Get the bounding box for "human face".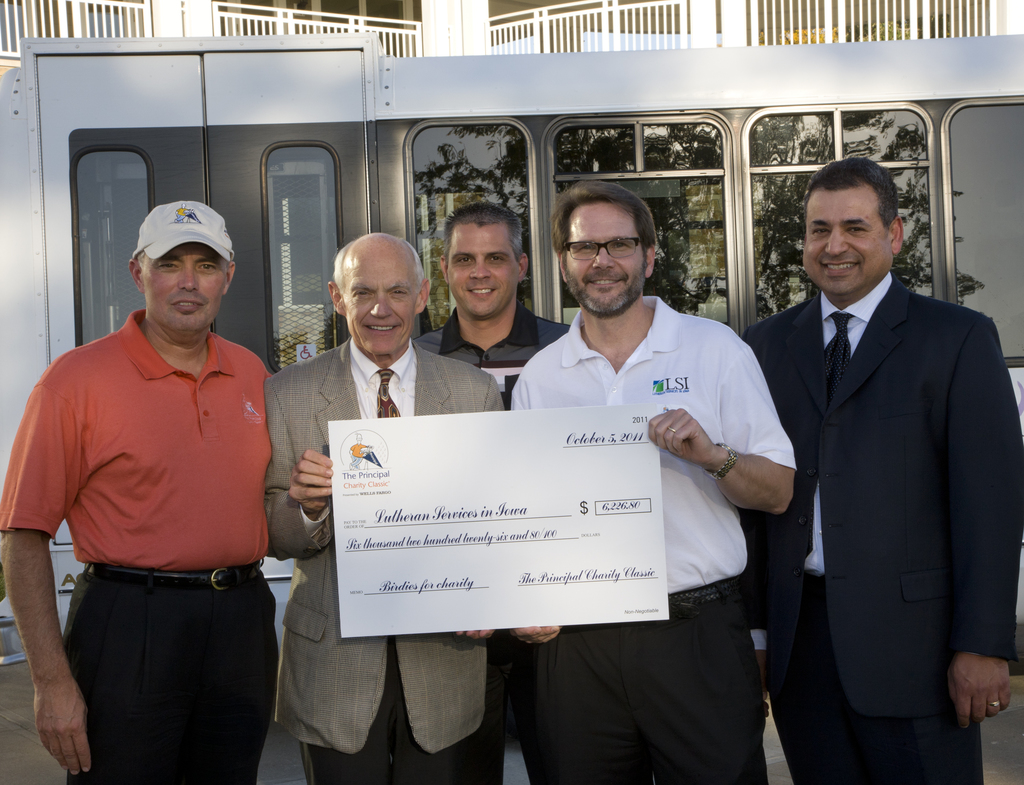
446, 223, 519, 318.
